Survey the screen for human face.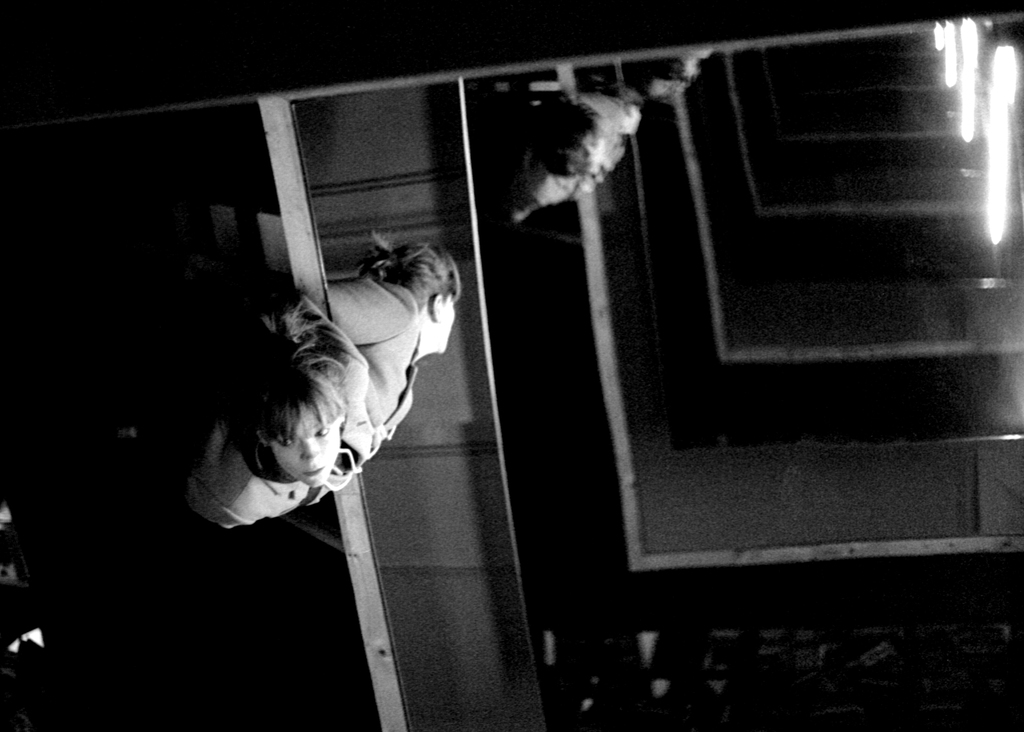
Survey found: 269,410,342,488.
